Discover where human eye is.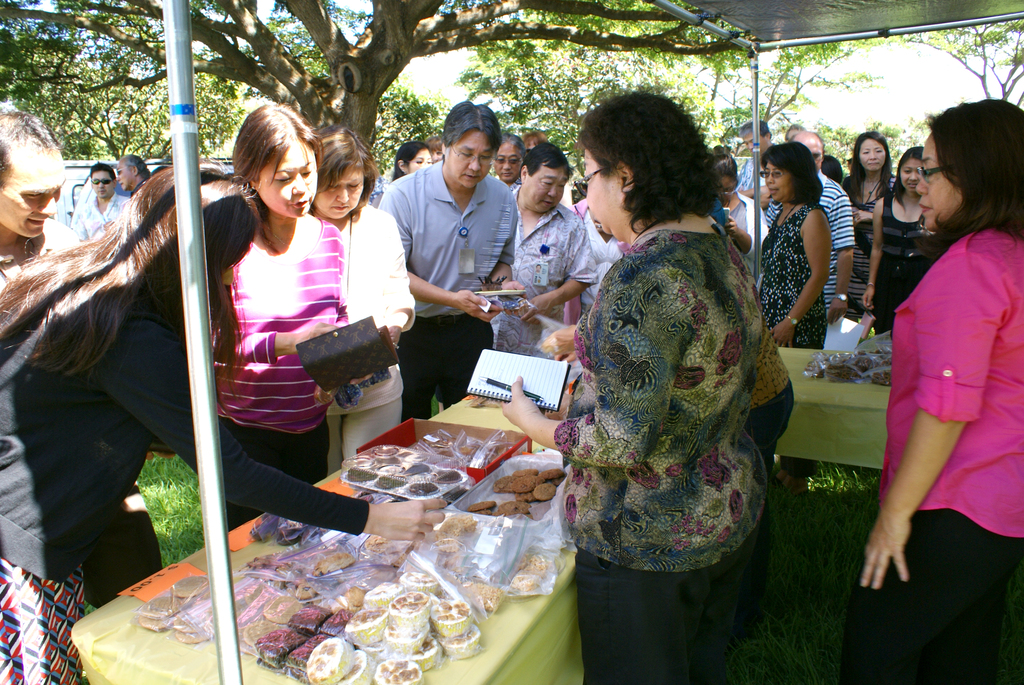
Discovered at x1=269 y1=169 x2=291 y2=186.
